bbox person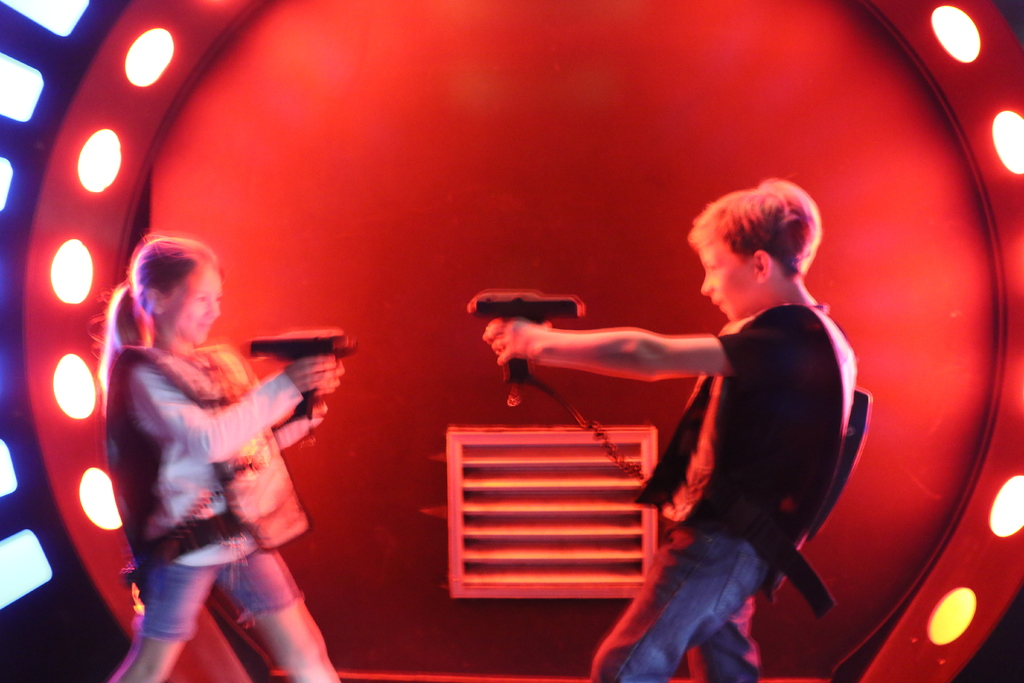
477:174:863:682
